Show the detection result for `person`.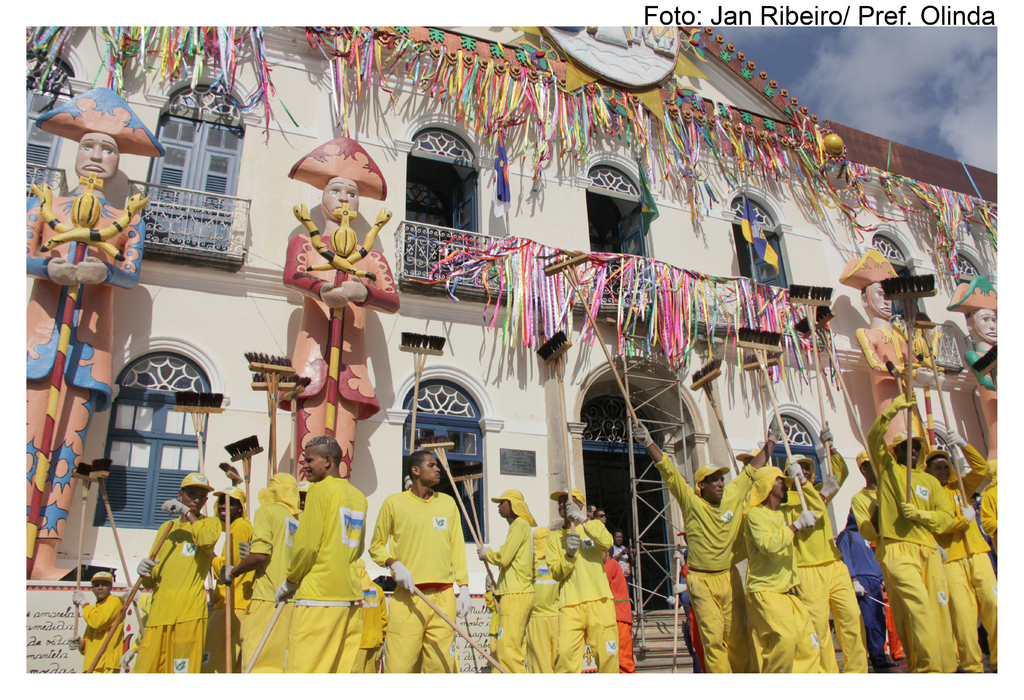
{"x1": 479, "y1": 488, "x2": 525, "y2": 669}.
